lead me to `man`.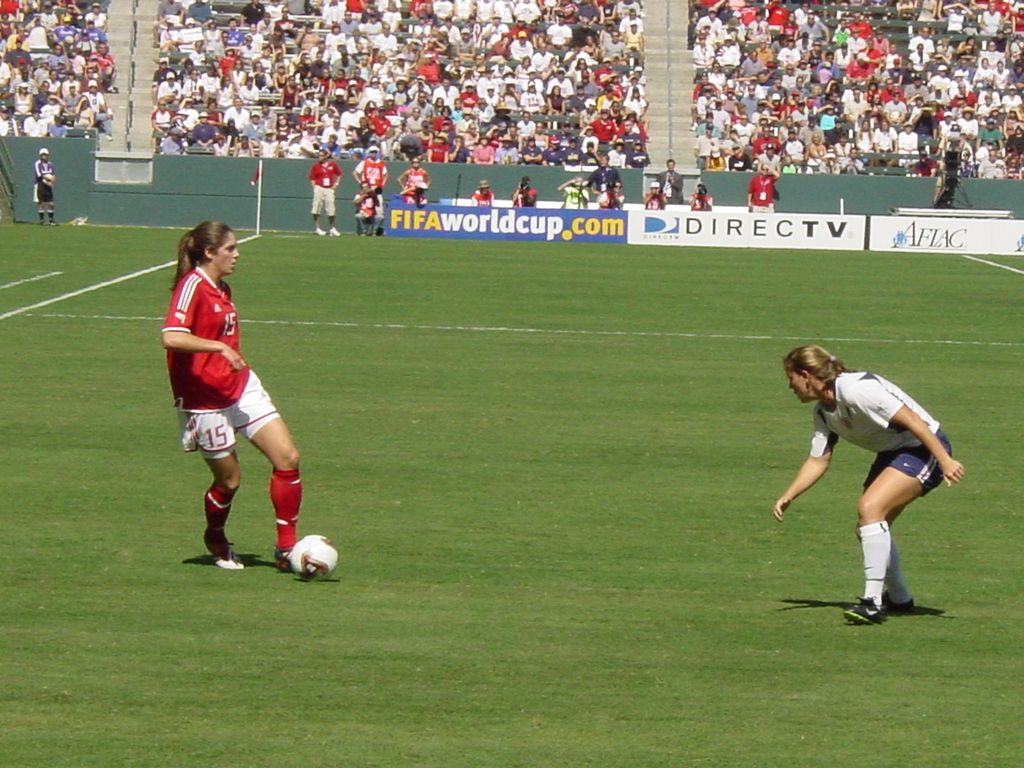
Lead to [646, 177, 668, 212].
